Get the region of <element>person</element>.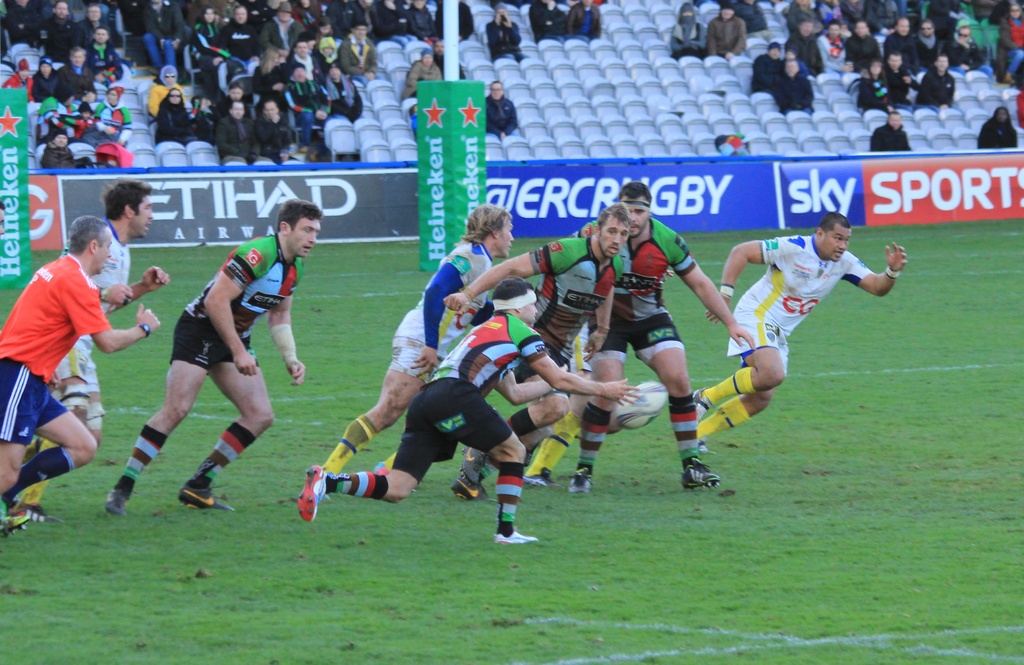
335:17:380:76.
